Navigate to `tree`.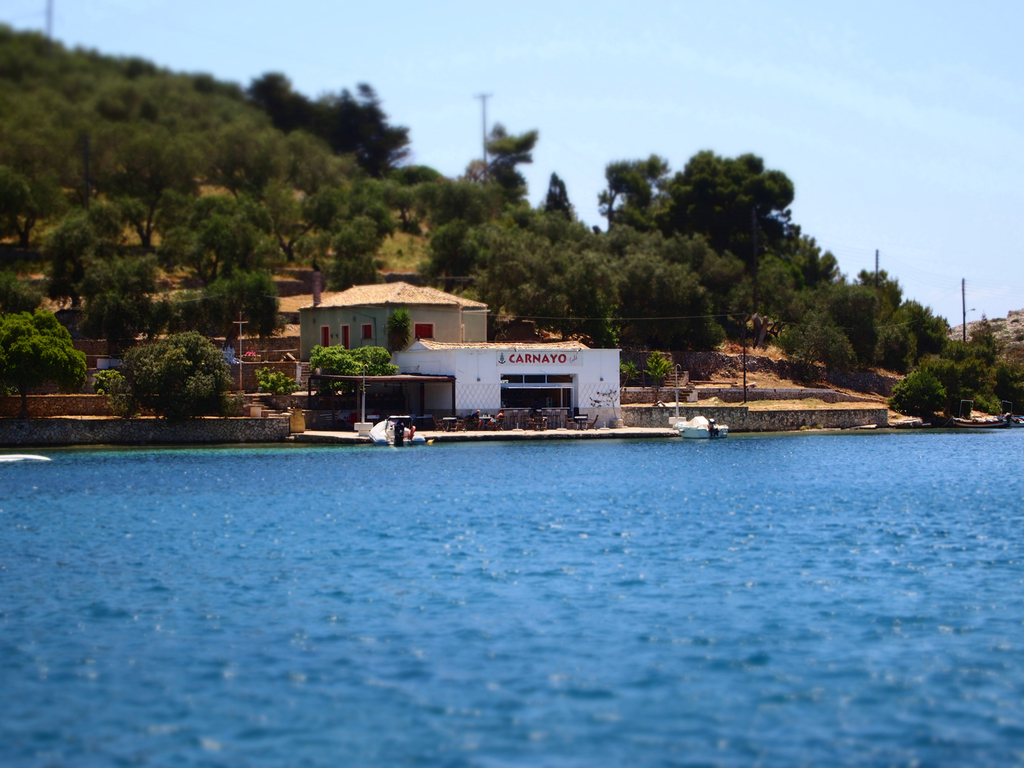
Navigation target: BBox(423, 155, 490, 253).
